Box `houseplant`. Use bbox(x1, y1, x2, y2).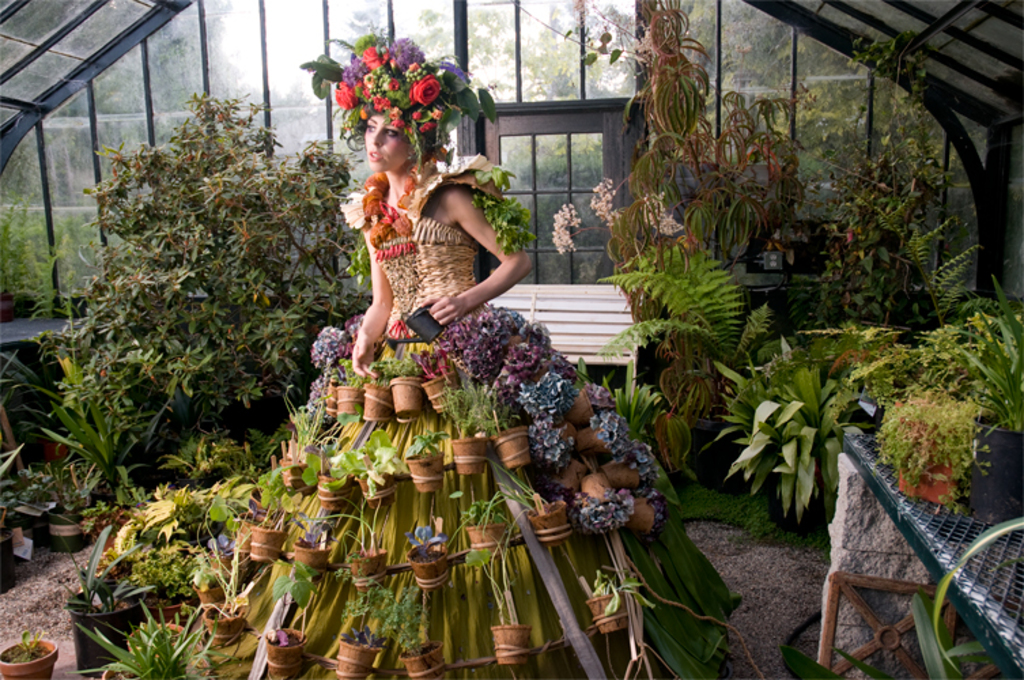
bbox(224, 491, 271, 556).
